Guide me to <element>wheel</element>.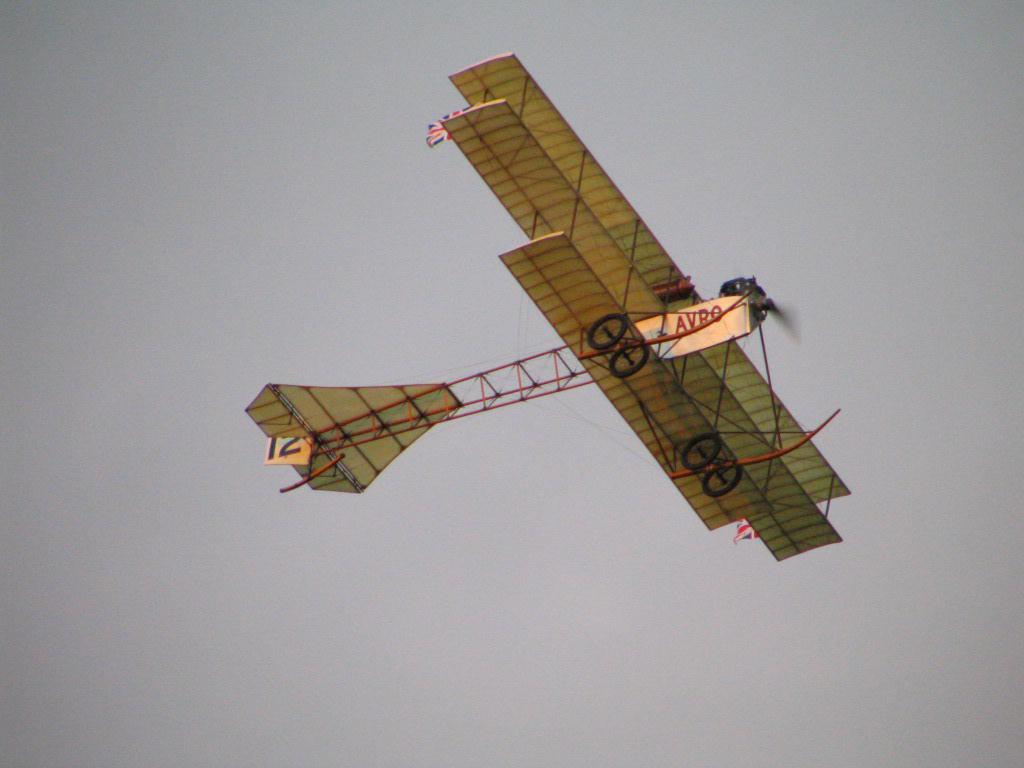
Guidance: [609, 345, 648, 379].
